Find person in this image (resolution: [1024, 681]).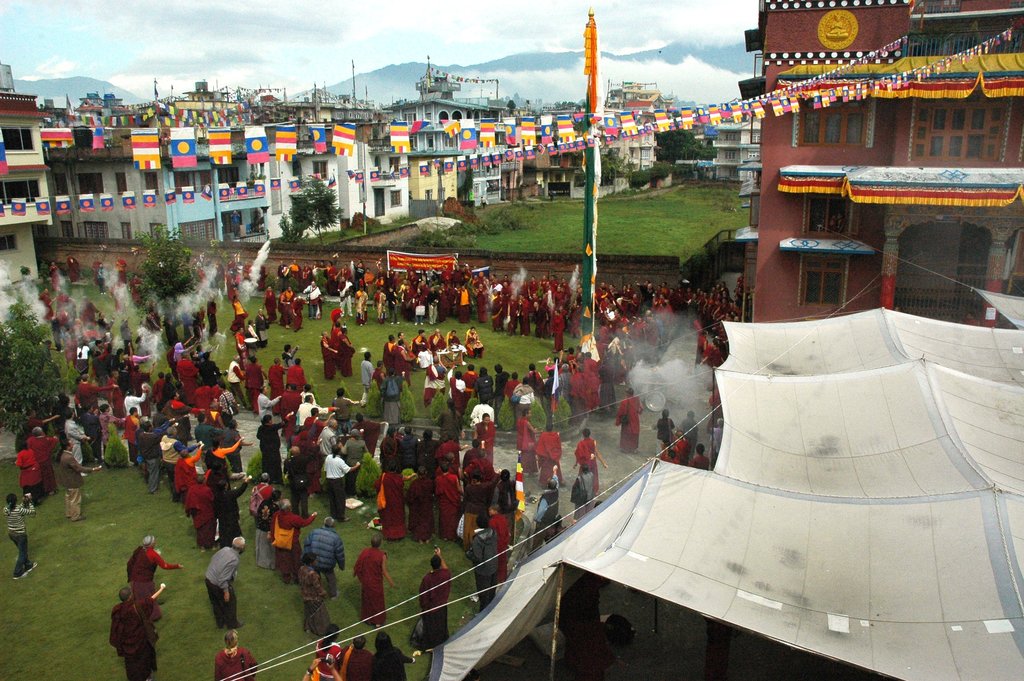
<region>115, 346, 157, 391</region>.
